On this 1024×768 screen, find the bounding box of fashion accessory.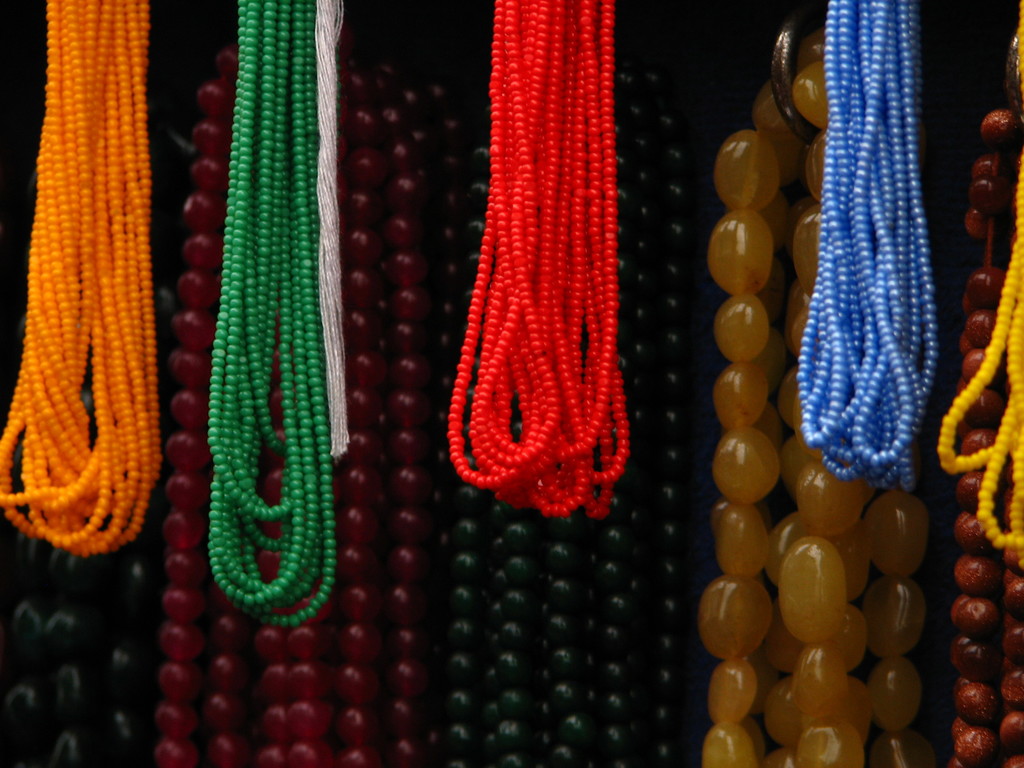
Bounding box: (792,0,940,490).
